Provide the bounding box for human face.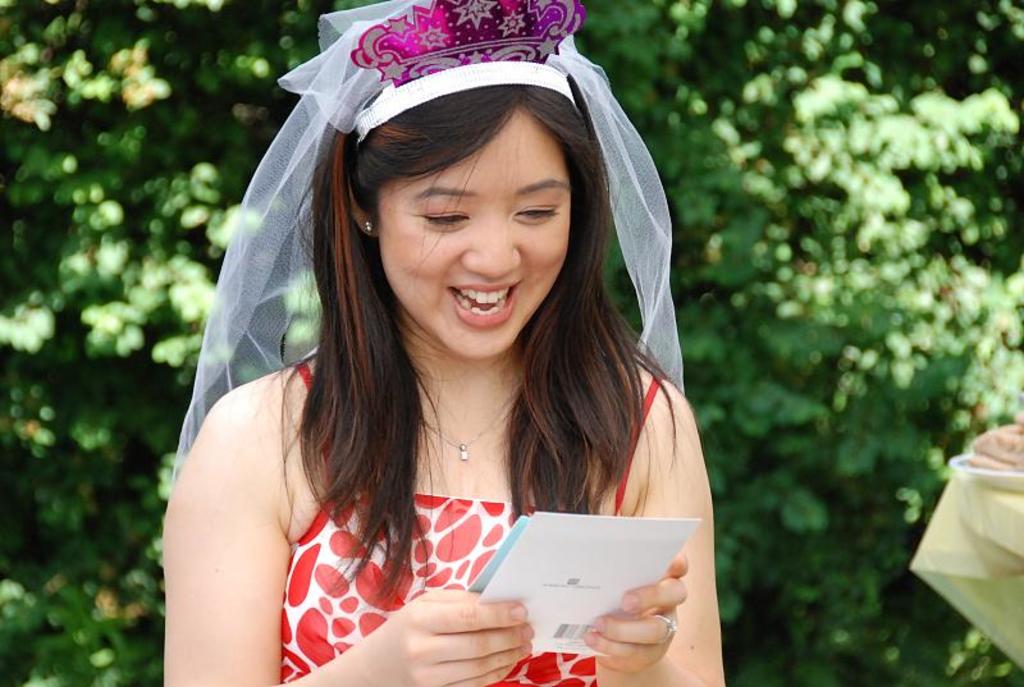
pyautogui.locateOnScreen(374, 109, 573, 353).
